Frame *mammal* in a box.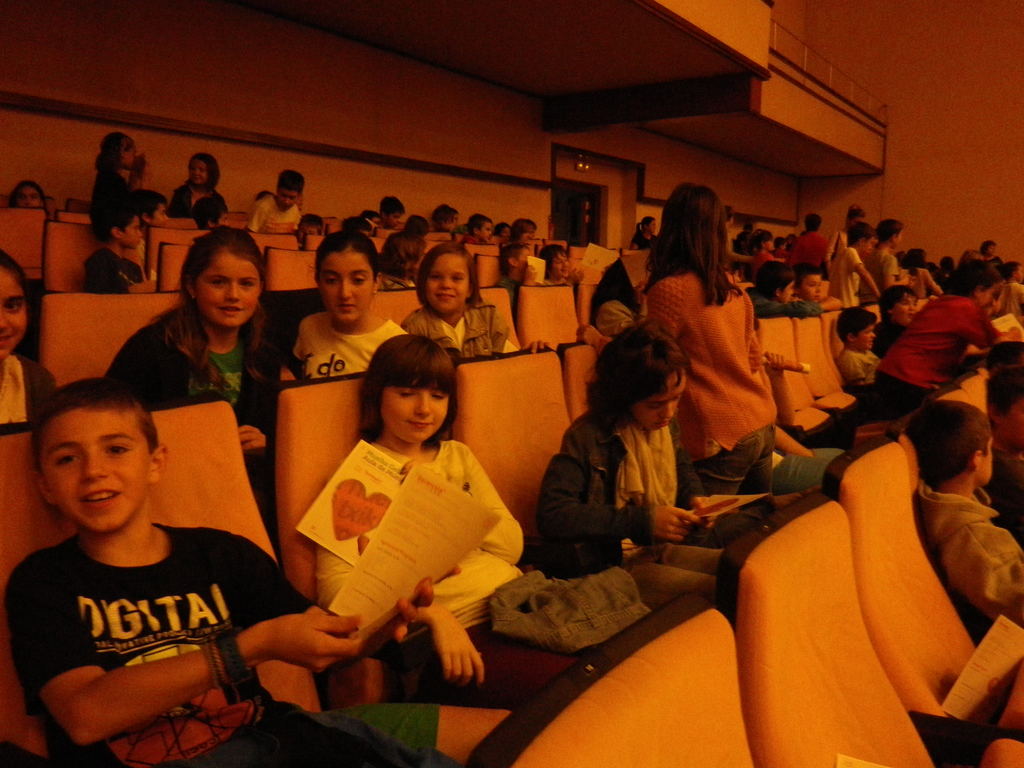
<region>378, 199, 404, 234</region>.
